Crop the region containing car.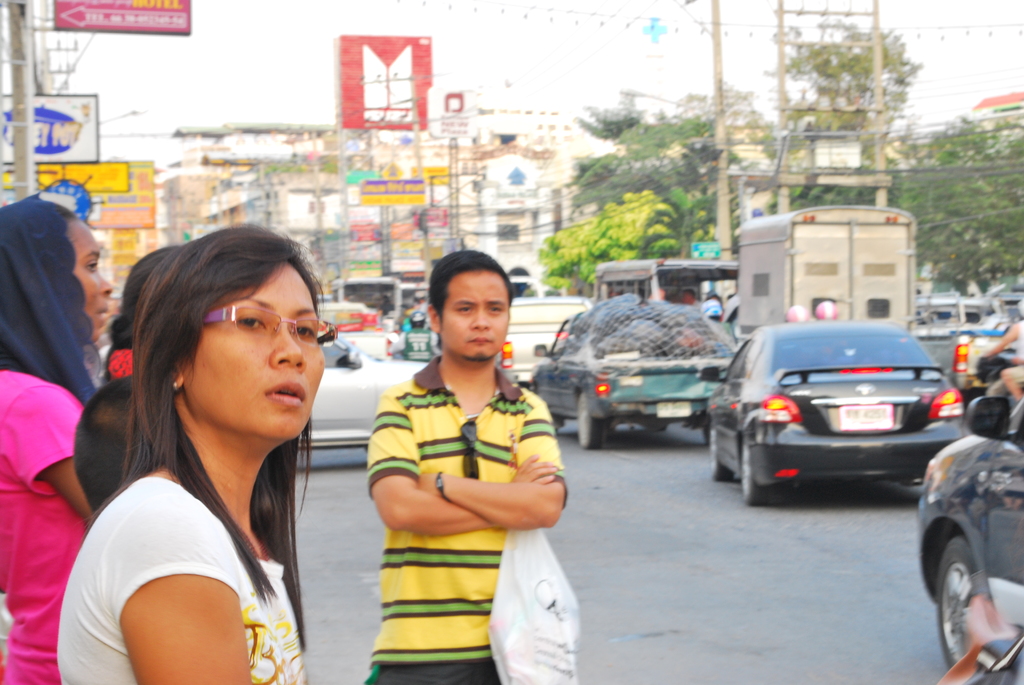
Crop region: bbox=[913, 393, 1023, 672].
